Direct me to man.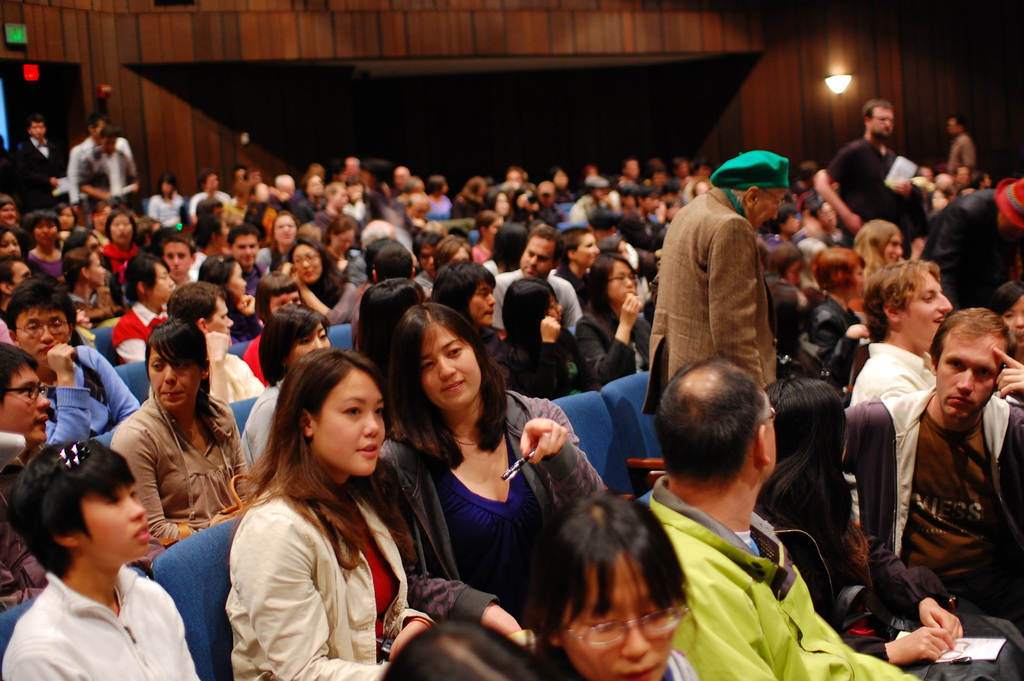
Direction: Rect(497, 226, 589, 339).
